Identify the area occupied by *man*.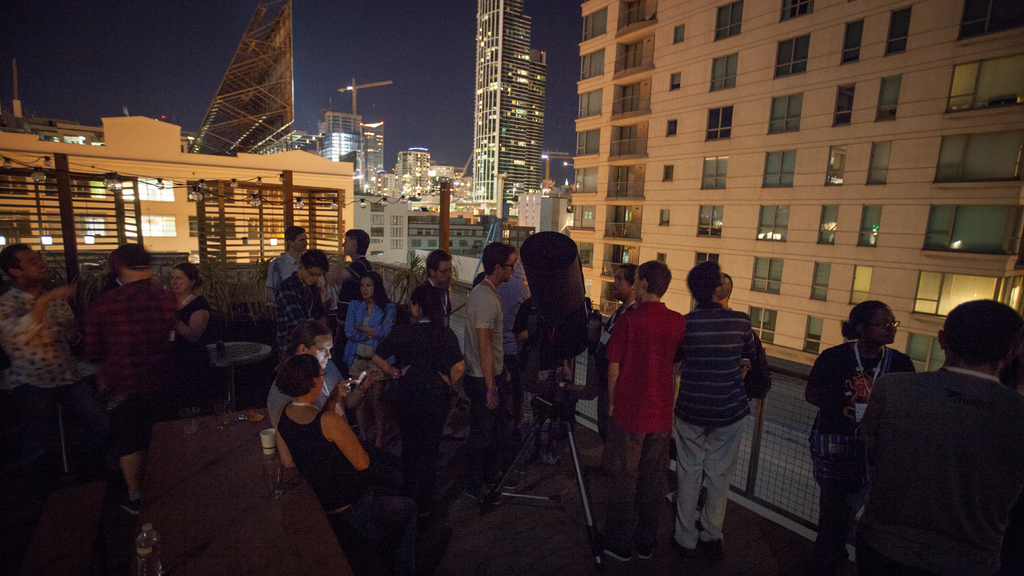
Area: [left=269, top=225, right=312, bottom=284].
